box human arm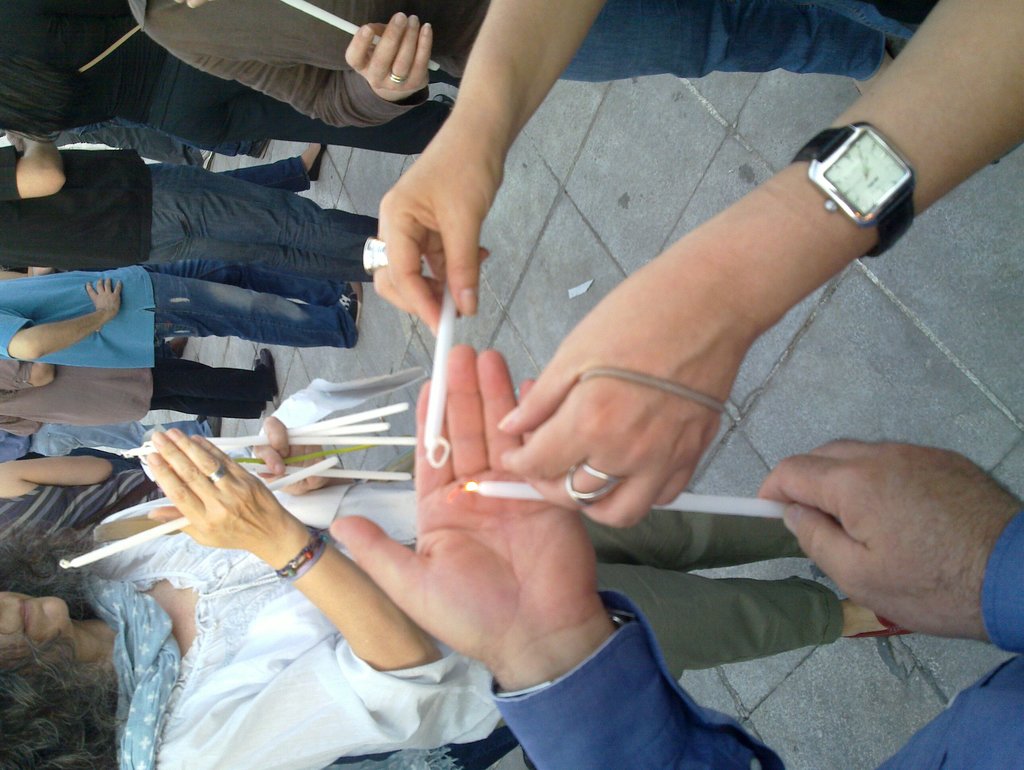
bbox=(362, 0, 601, 345)
